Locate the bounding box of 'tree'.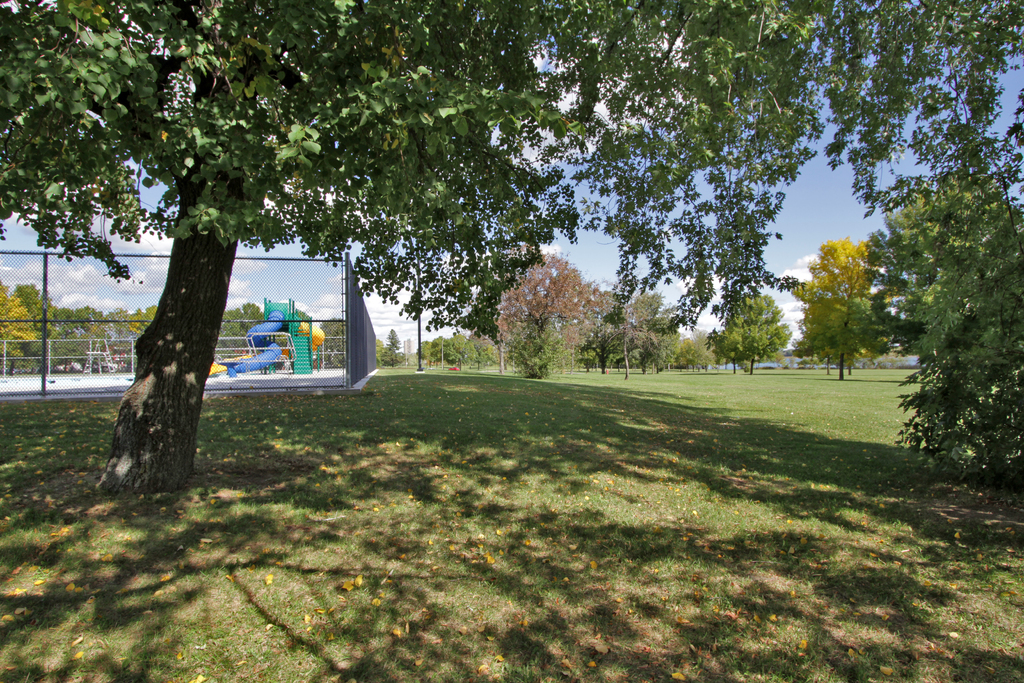
Bounding box: x1=855 y1=136 x2=1023 y2=493.
